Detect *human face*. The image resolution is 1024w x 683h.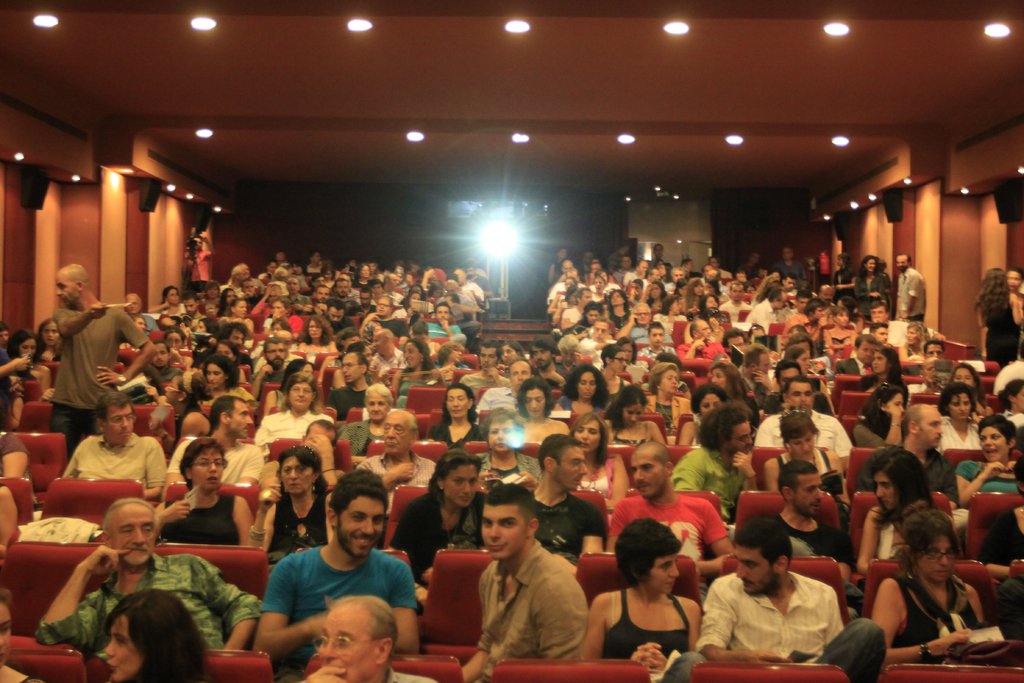
<bbox>979, 427, 1010, 461</bbox>.
